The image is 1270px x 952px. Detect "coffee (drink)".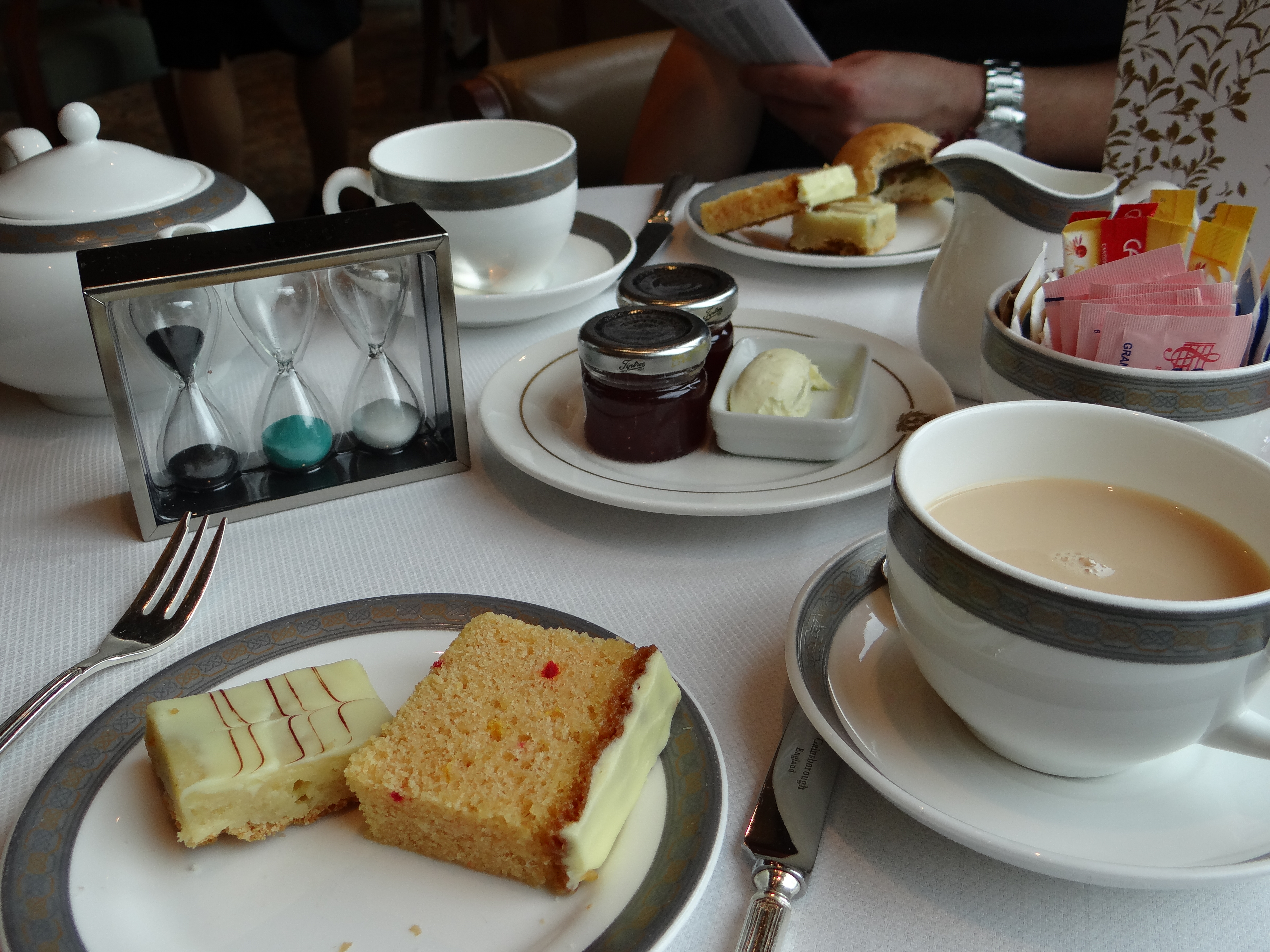
Detection: (241,123,329,158).
